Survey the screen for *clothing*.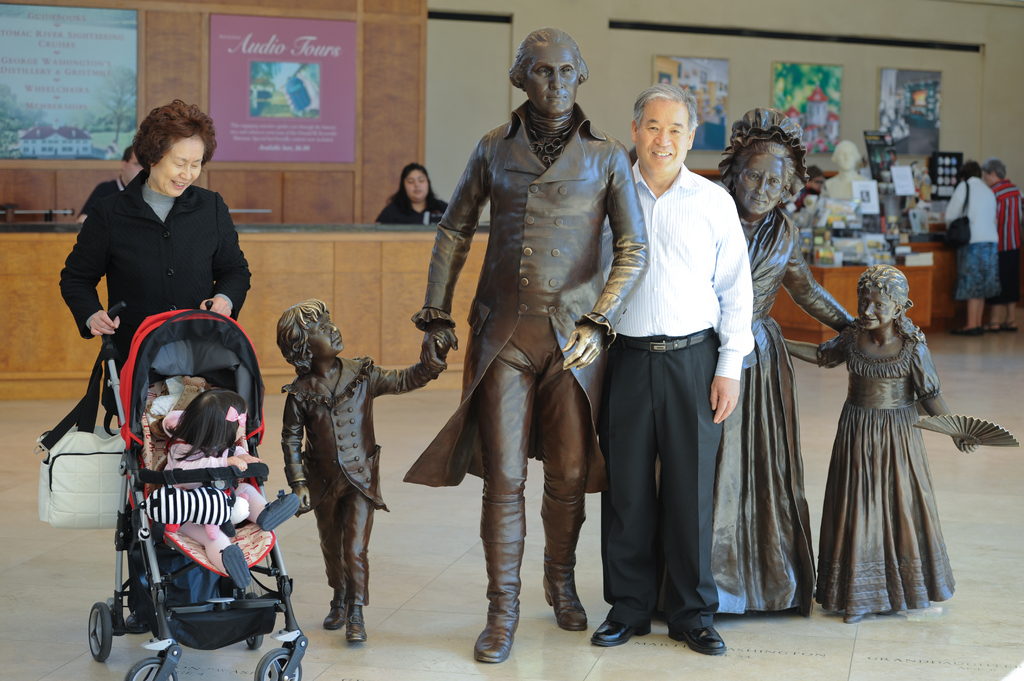
Survey found: <region>58, 170, 252, 426</region>.
